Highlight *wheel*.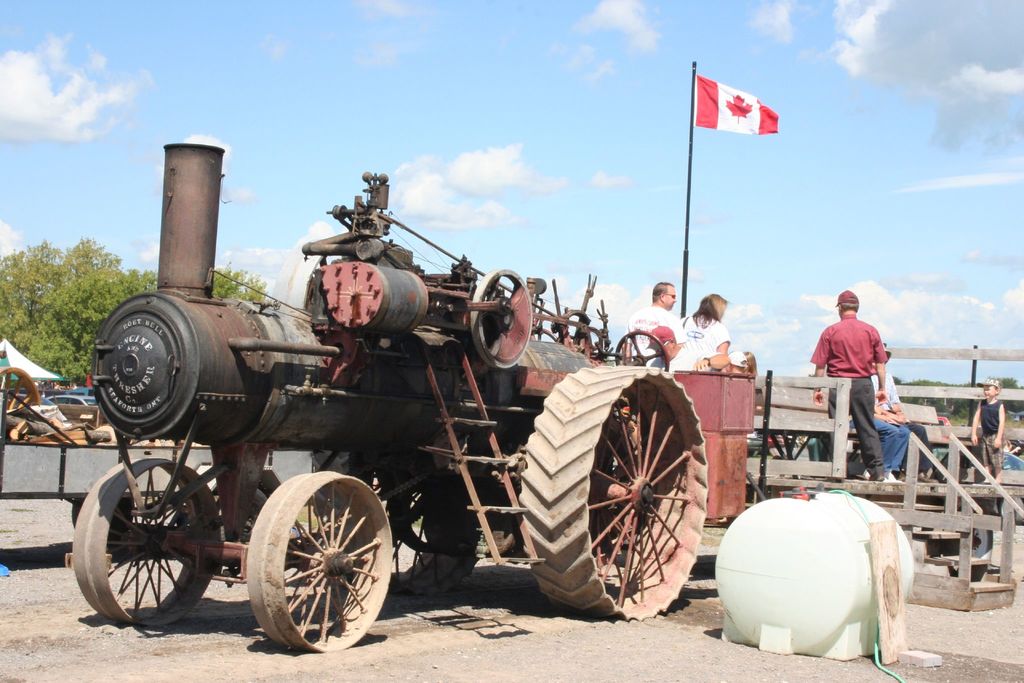
Highlighted region: {"left": 245, "top": 471, "right": 394, "bottom": 652}.
